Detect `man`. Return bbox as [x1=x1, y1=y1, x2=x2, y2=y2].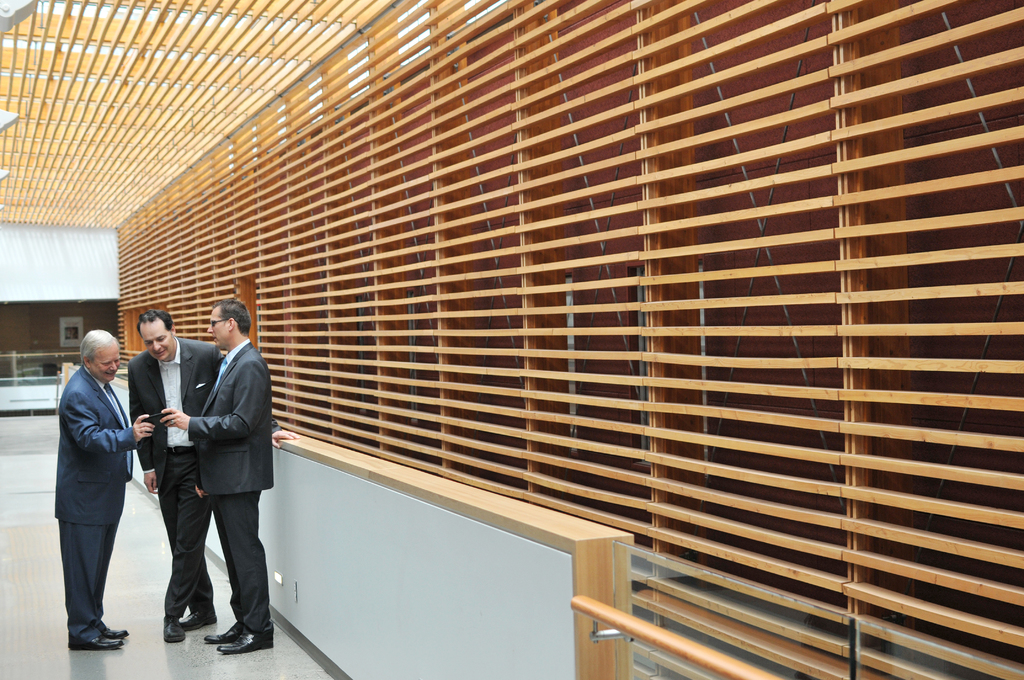
[x1=49, y1=327, x2=158, y2=644].
